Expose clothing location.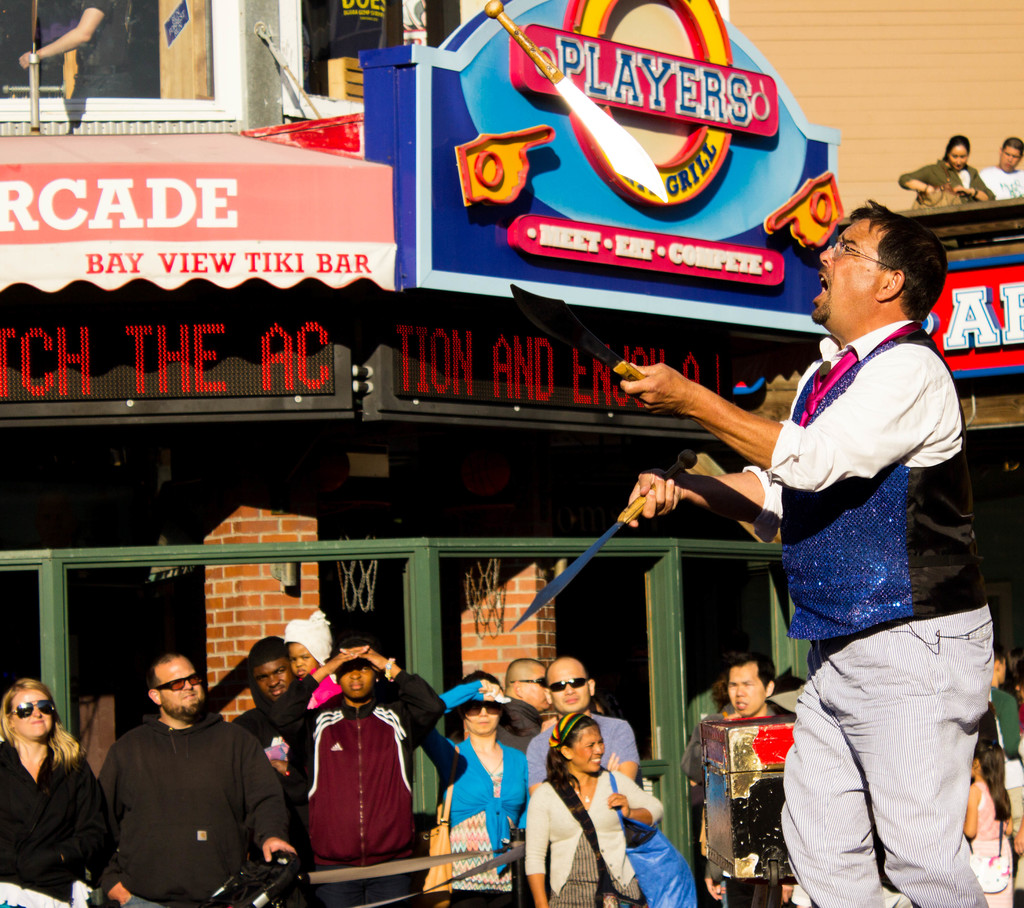
Exposed at bbox=(496, 703, 544, 758).
